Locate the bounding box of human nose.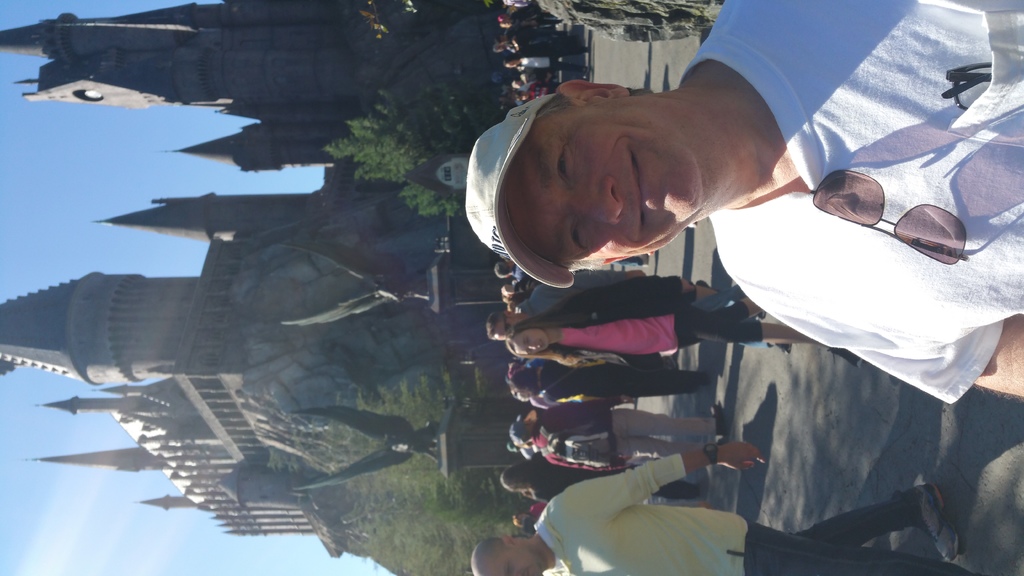
Bounding box: [573,176,625,226].
